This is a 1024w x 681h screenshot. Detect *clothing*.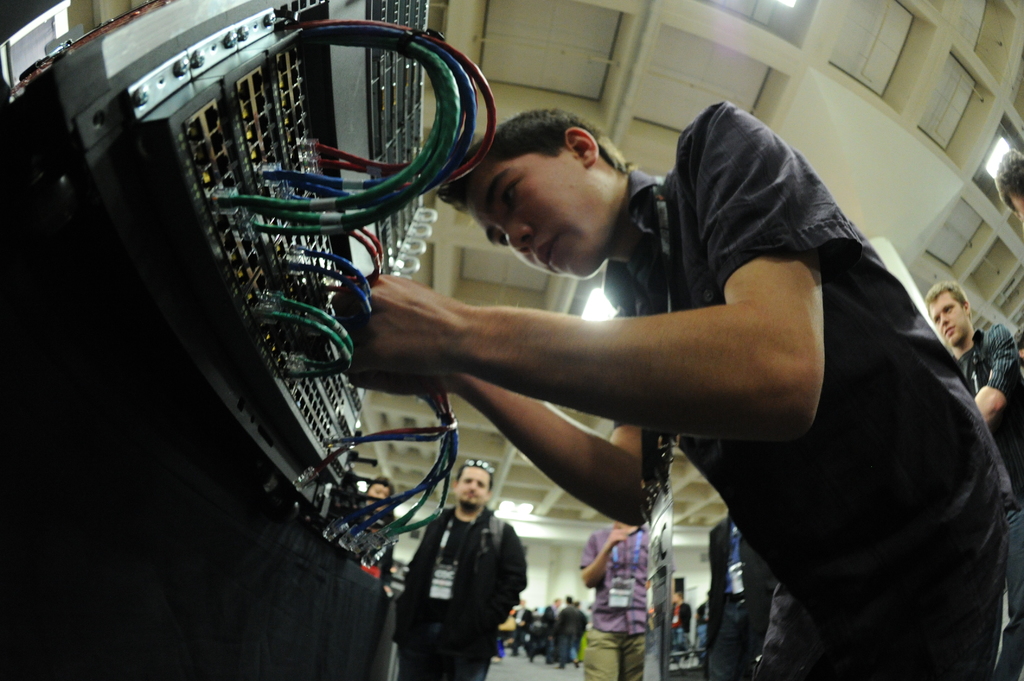
{"x1": 516, "y1": 612, "x2": 533, "y2": 648}.
